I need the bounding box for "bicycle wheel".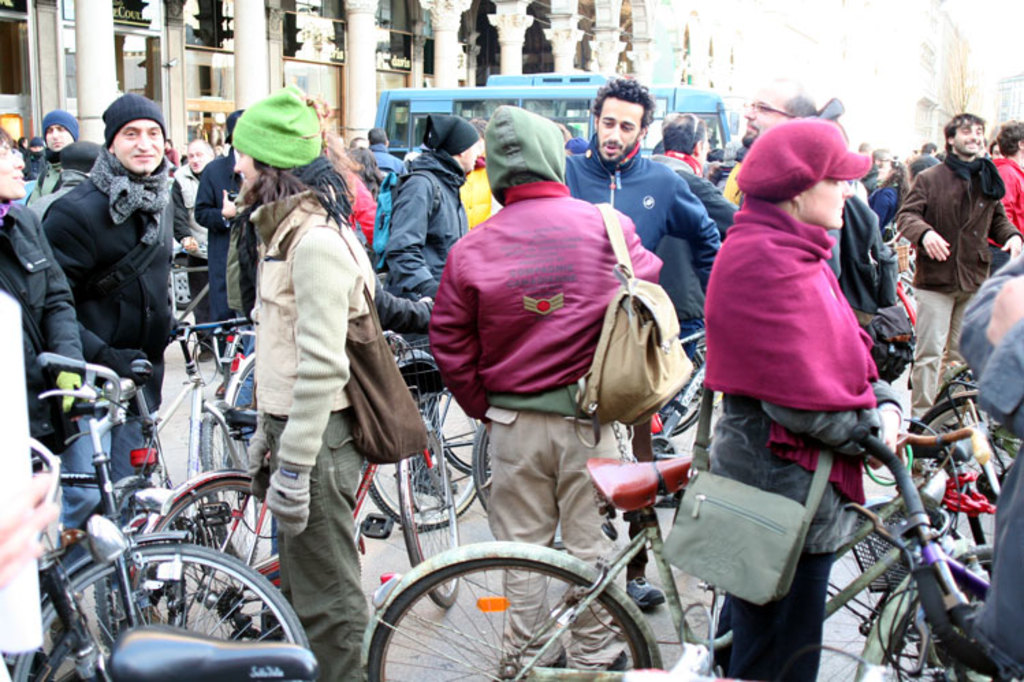
Here it is: BBox(370, 558, 652, 679).
